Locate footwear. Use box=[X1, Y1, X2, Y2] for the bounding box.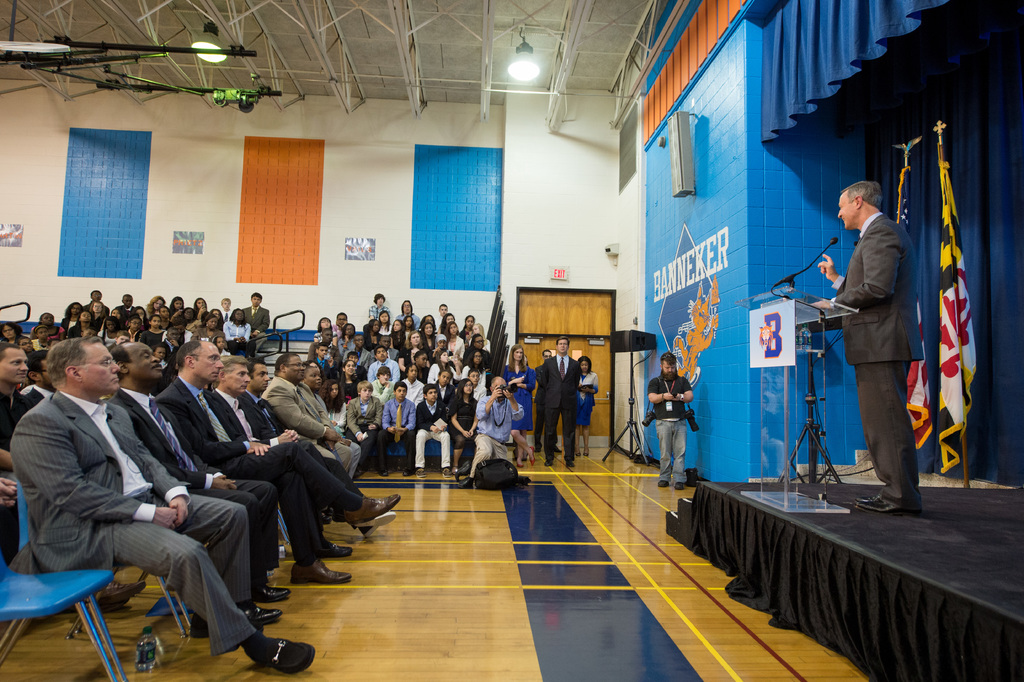
box=[655, 475, 664, 485].
